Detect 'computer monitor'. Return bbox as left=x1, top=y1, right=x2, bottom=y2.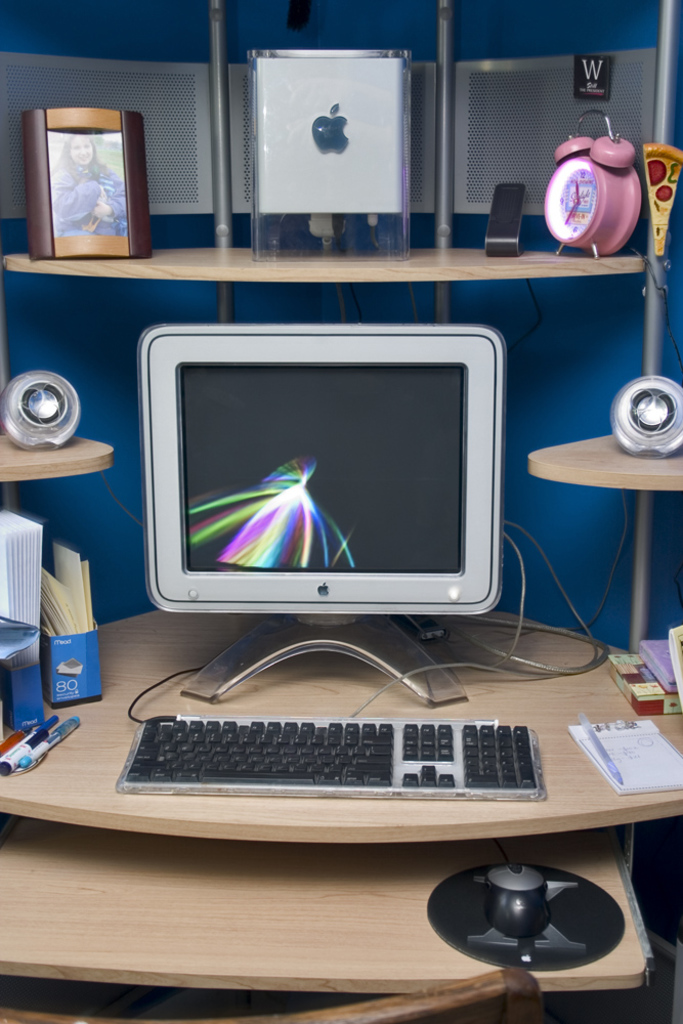
left=132, top=325, right=508, bottom=707.
